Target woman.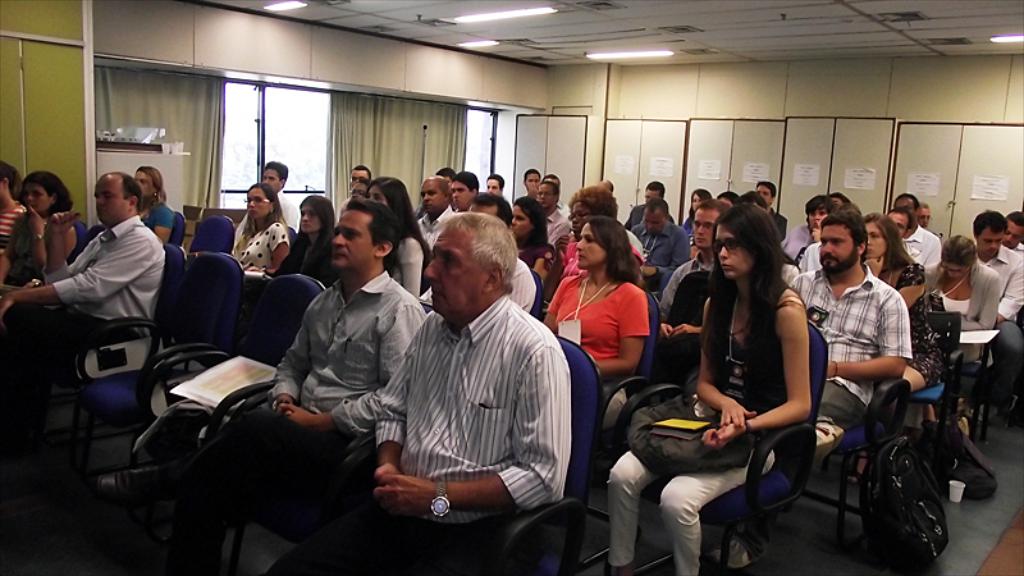
Target region: (0, 170, 76, 293).
